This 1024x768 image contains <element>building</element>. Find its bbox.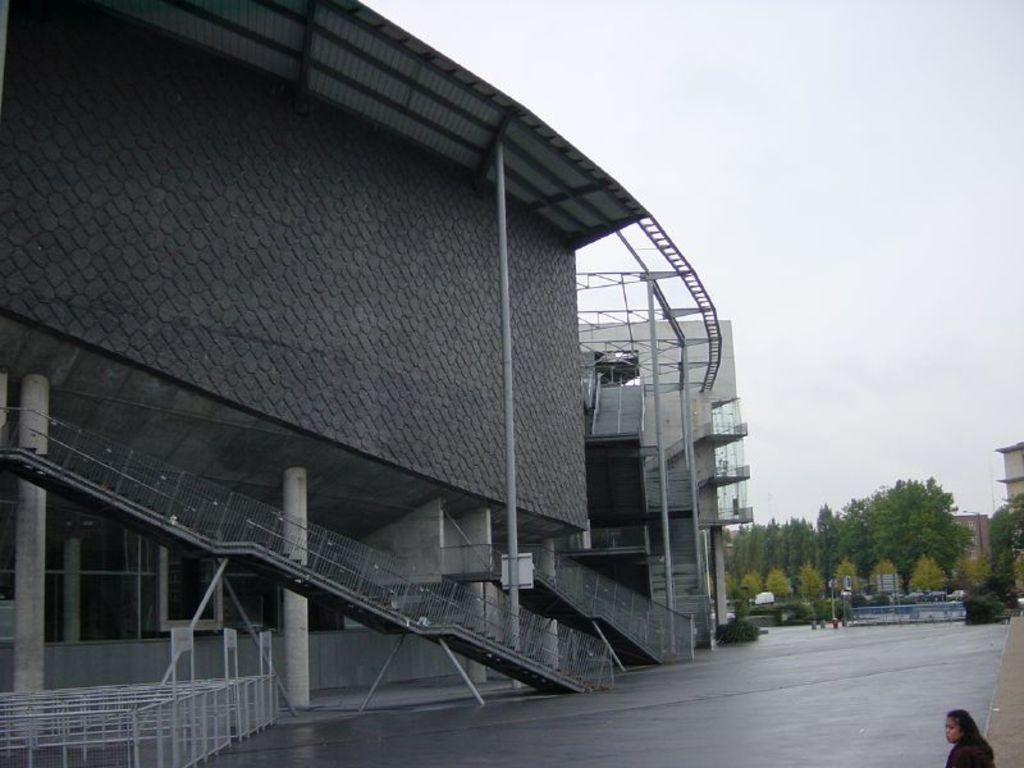
detection(0, 0, 758, 767).
